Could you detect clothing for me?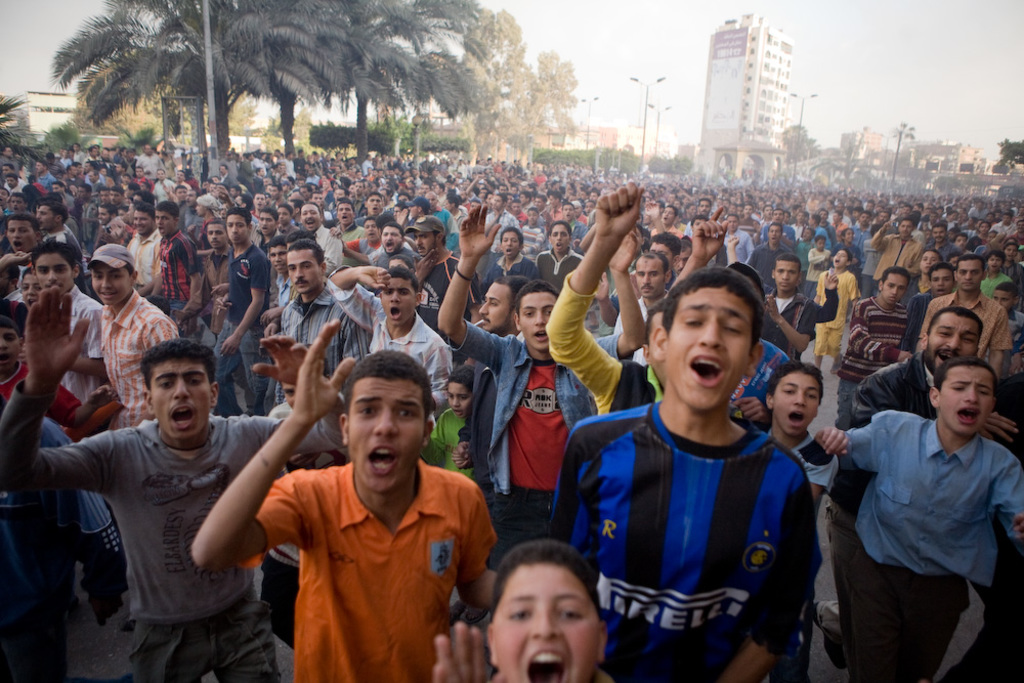
Detection result: crop(344, 234, 380, 262).
